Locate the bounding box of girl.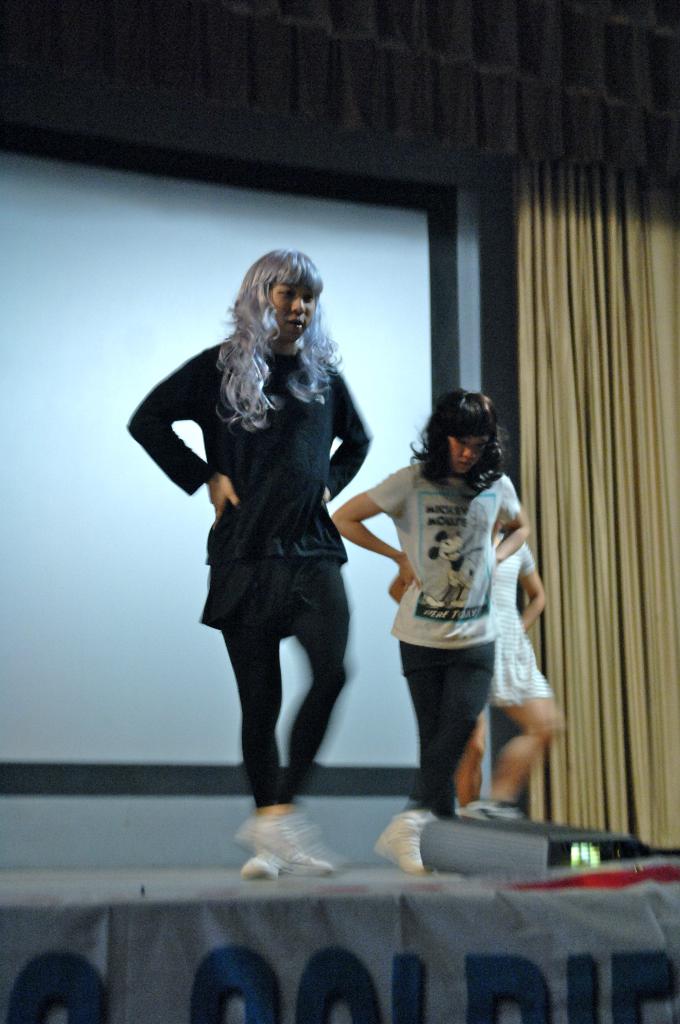
Bounding box: crop(334, 387, 531, 876).
